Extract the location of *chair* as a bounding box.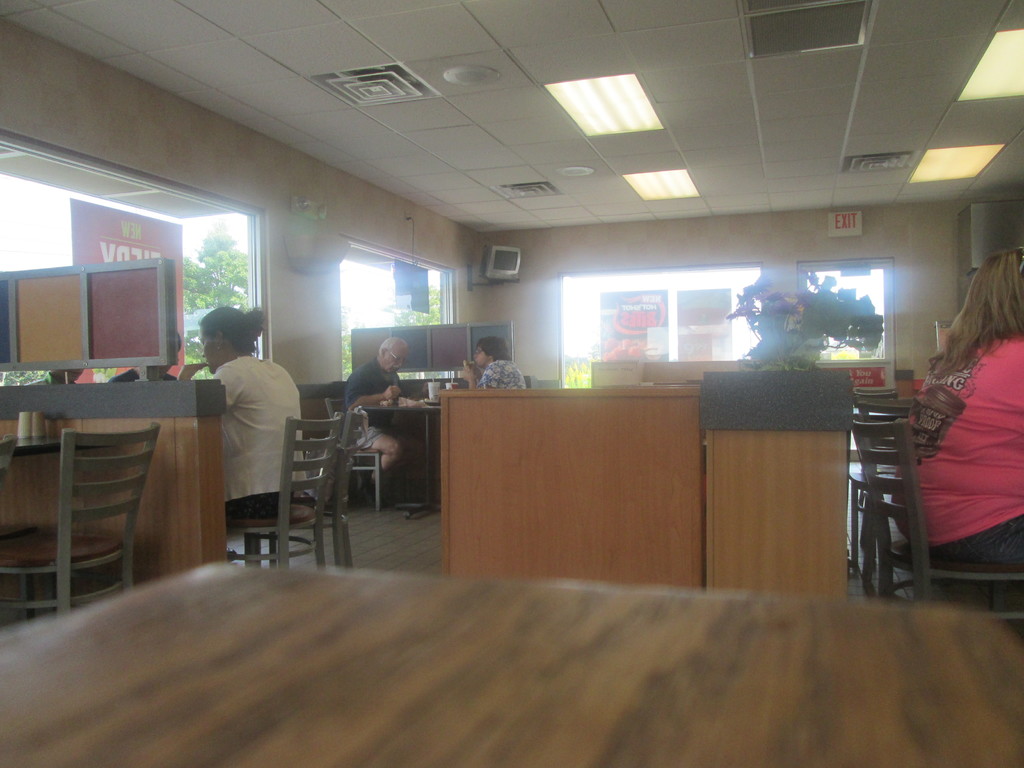
<box>222,410,345,569</box>.
